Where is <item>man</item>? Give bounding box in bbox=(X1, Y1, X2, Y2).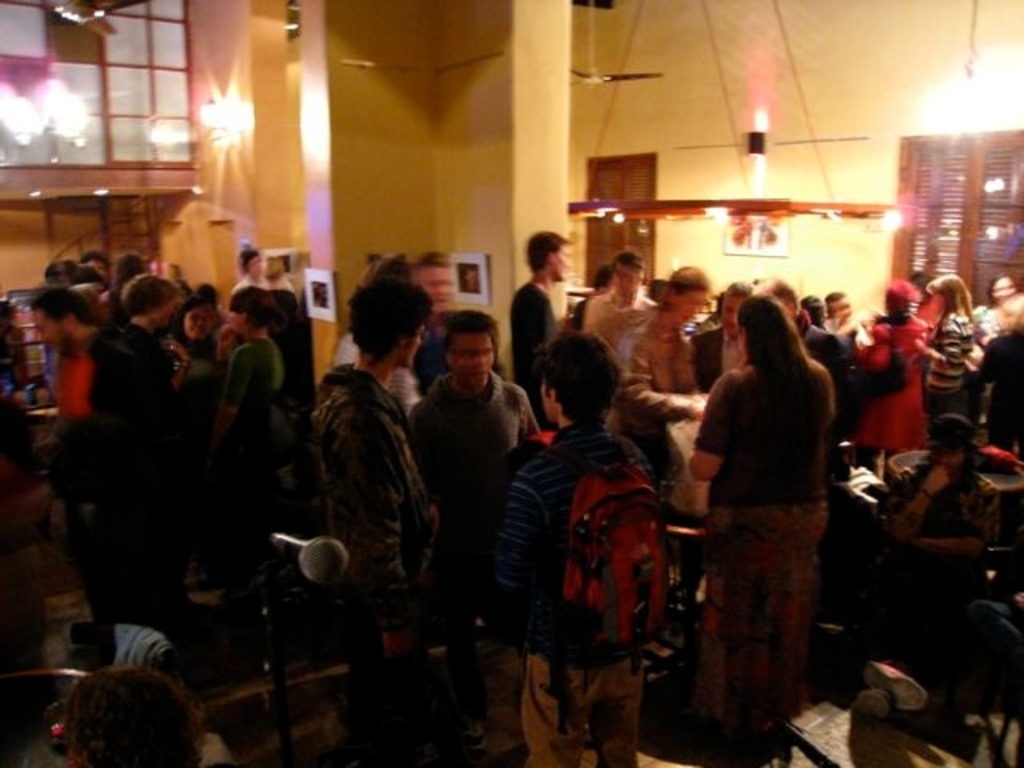
bbox=(418, 325, 538, 568).
